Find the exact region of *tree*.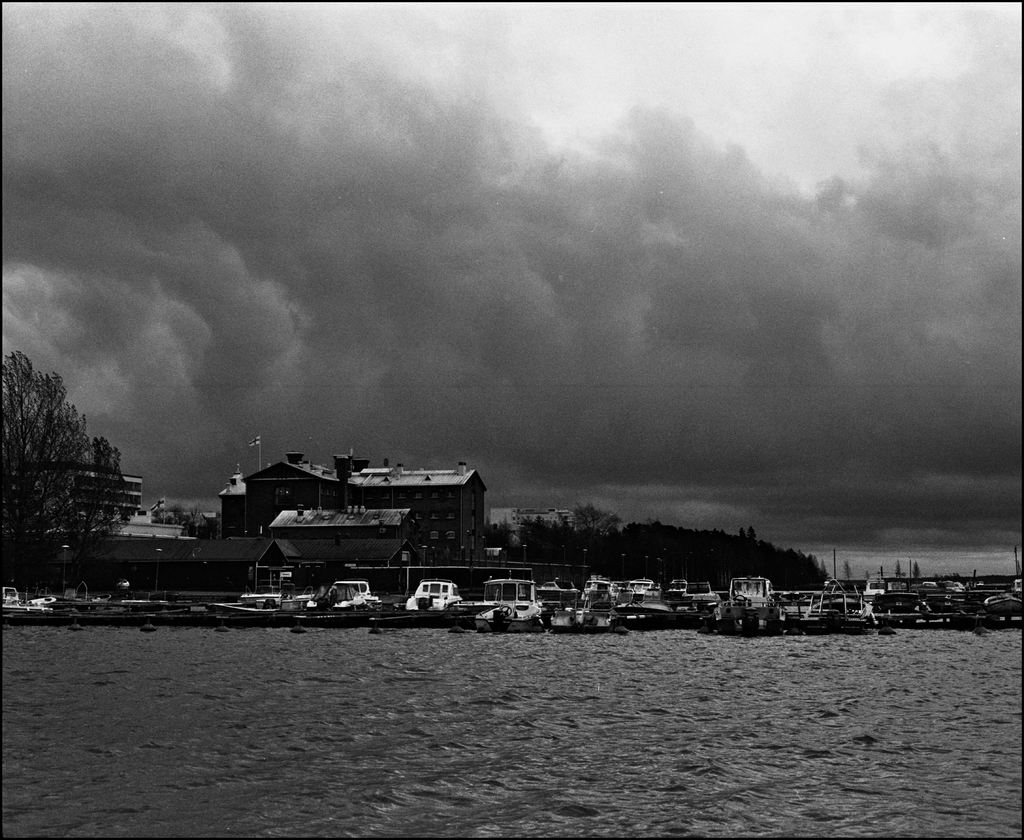
Exact region: crop(909, 558, 922, 582).
